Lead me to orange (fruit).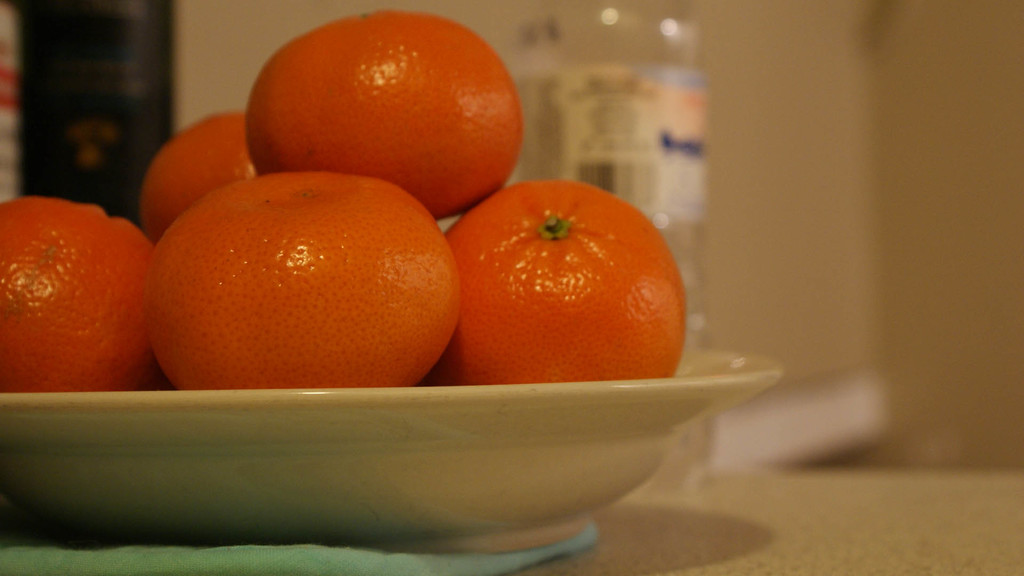
Lead to bbox=(136, 113, 244, 234).
